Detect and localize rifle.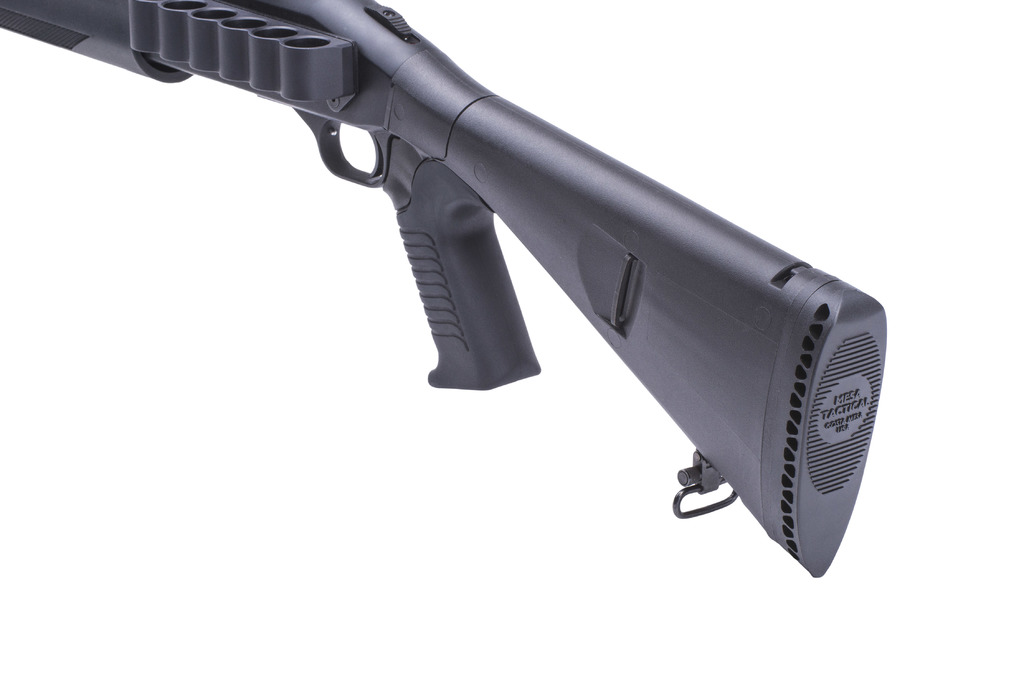
Localized at 26 0 920 619.
